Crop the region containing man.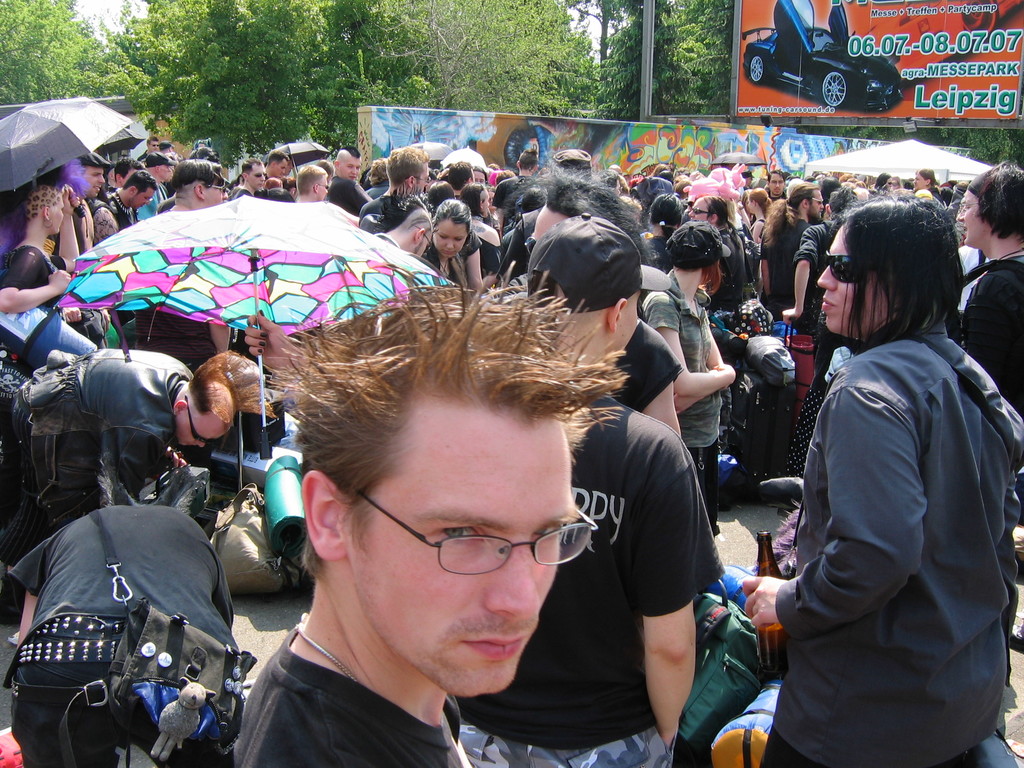
Crop region: BBox(225, 158, 266, 200).
